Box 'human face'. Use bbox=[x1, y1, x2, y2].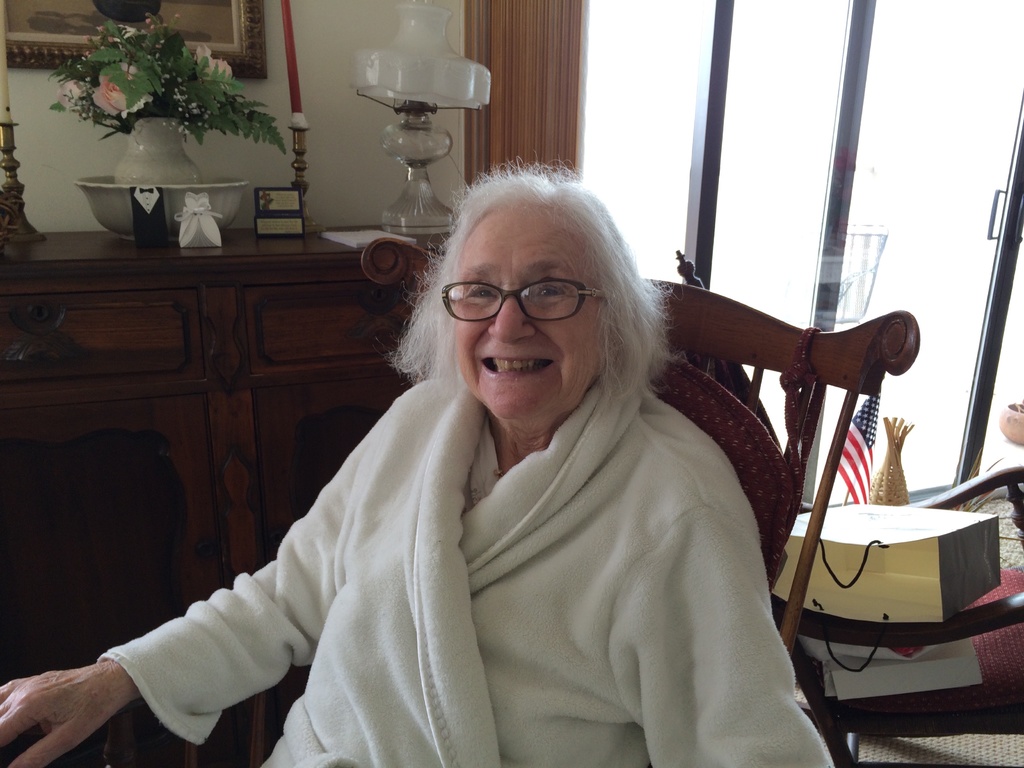
bbox=[451, 202, 604, 415].
